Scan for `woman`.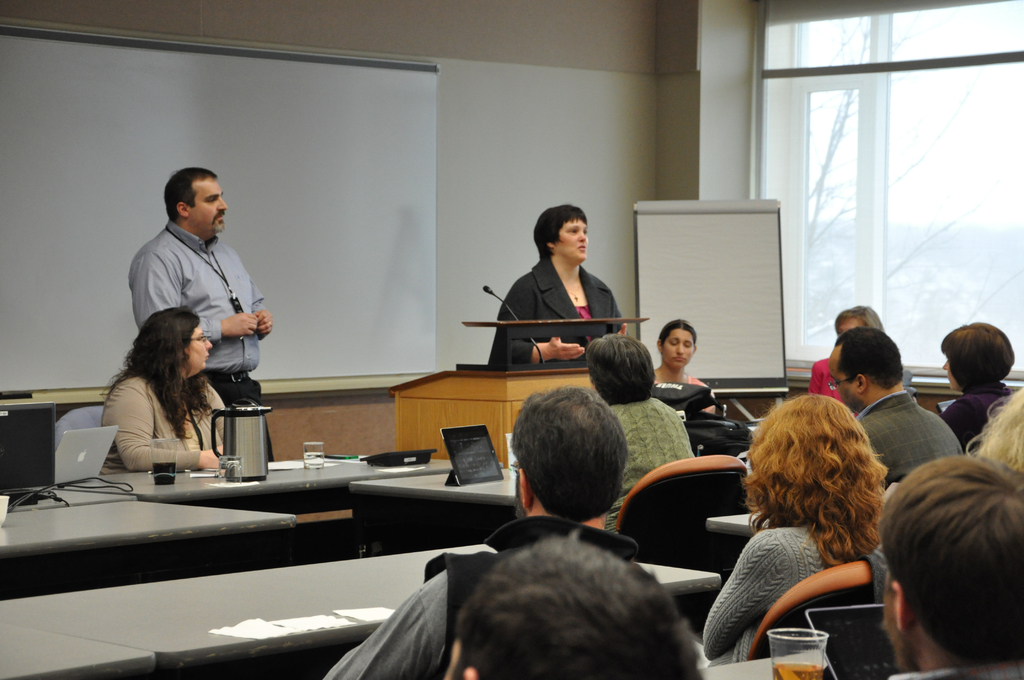
Scan result: [x1=584, y1=328, x2=696, y2=534].
